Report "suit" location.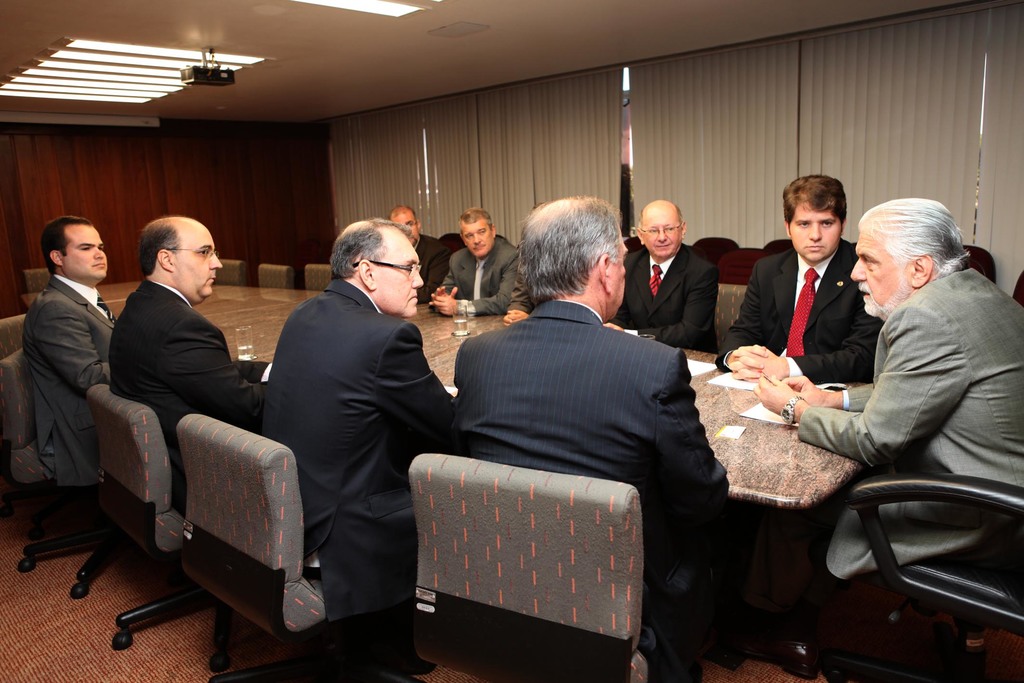
Report: bbox(505, 262, 540, 318).
